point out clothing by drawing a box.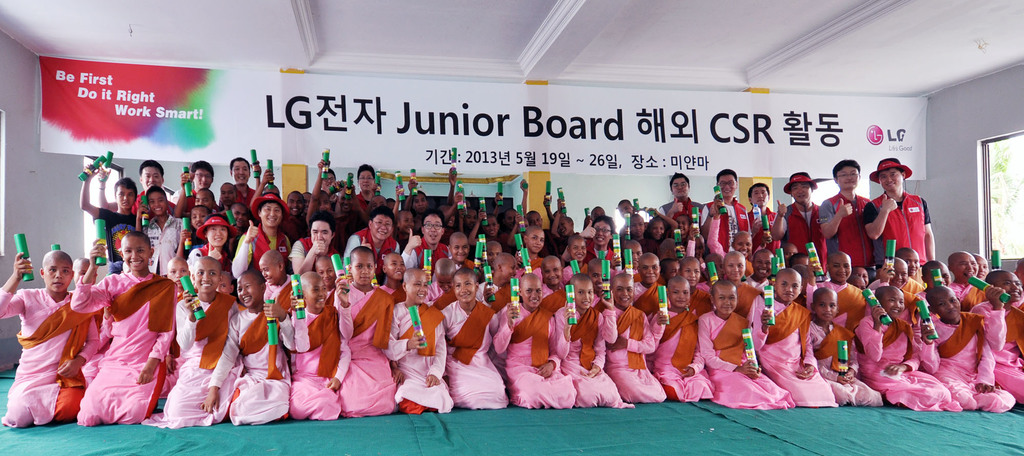
[x1=279, y1=303, x2=353, y2=419].
